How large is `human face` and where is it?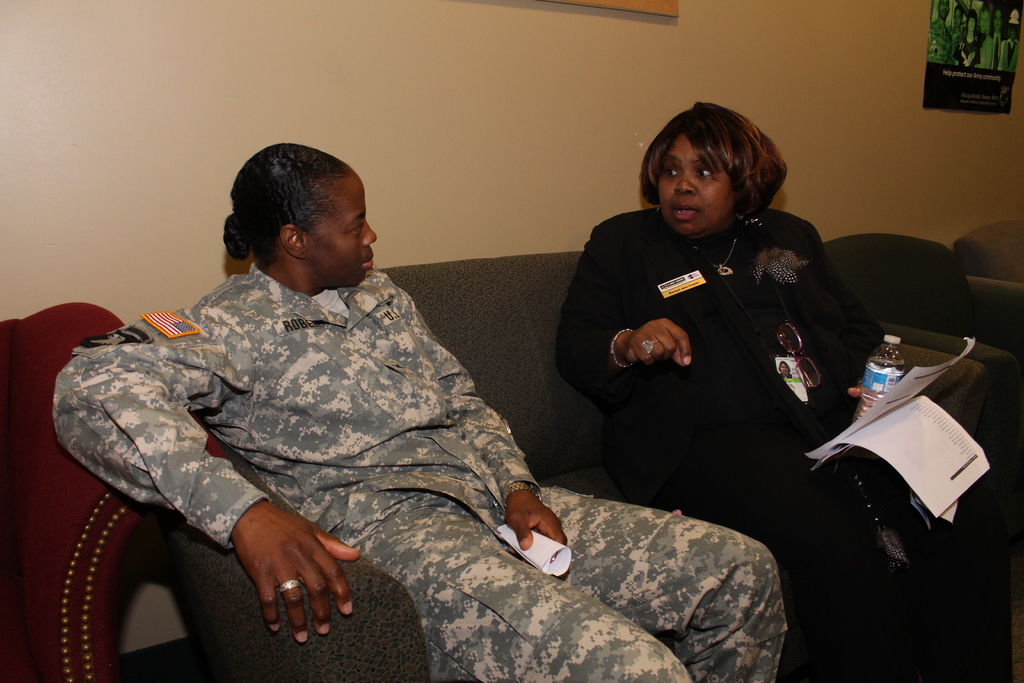
Bounding box: bbox=(656, 136, 735, 240).
